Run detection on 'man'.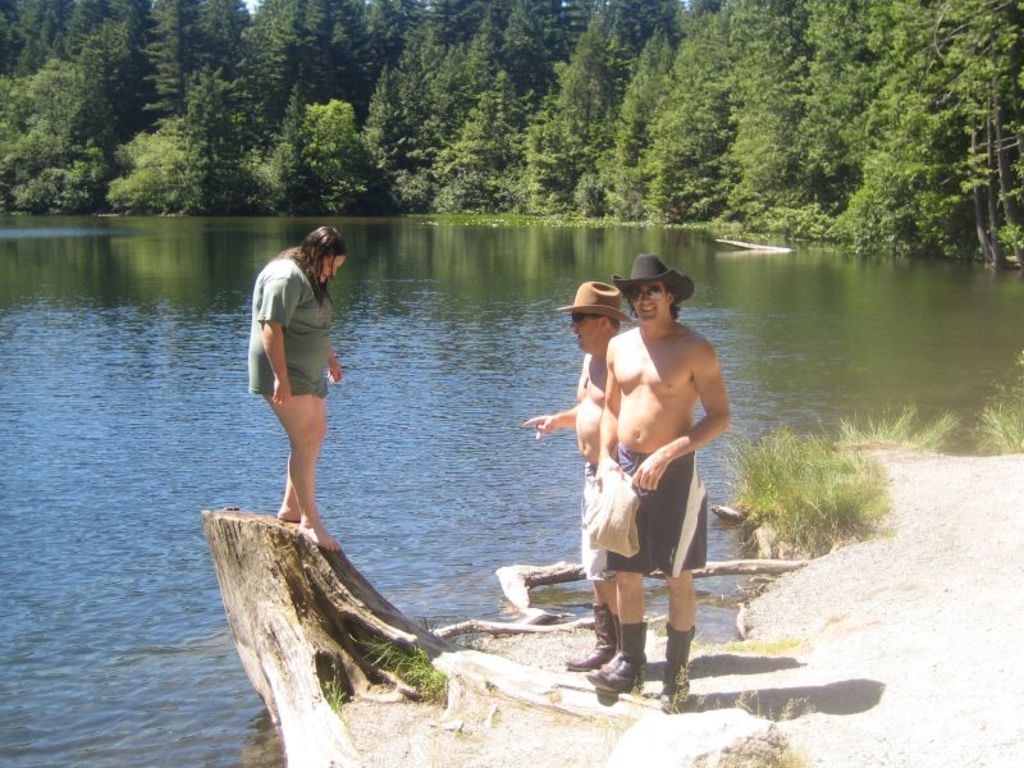
Result: (518, 283, 634, 669).
